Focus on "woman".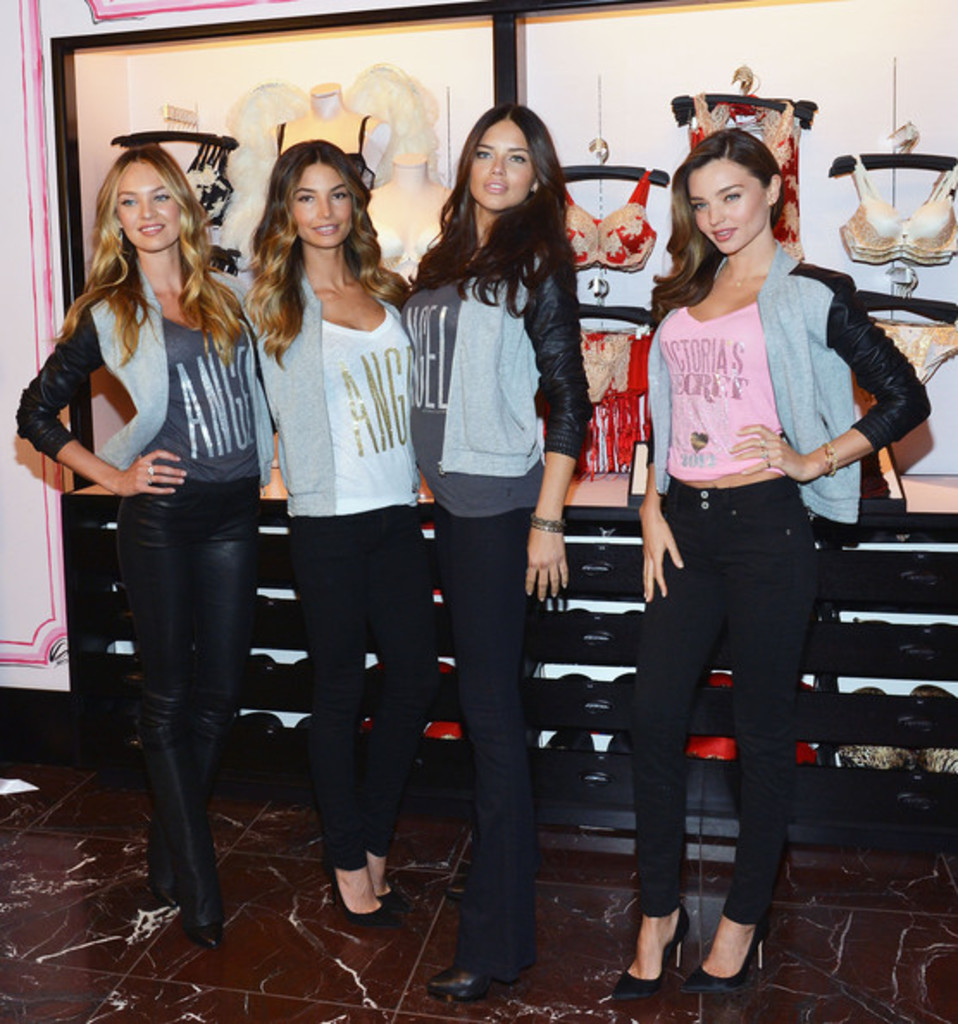
Focused at bbox=[625, 129, 934, 996].
